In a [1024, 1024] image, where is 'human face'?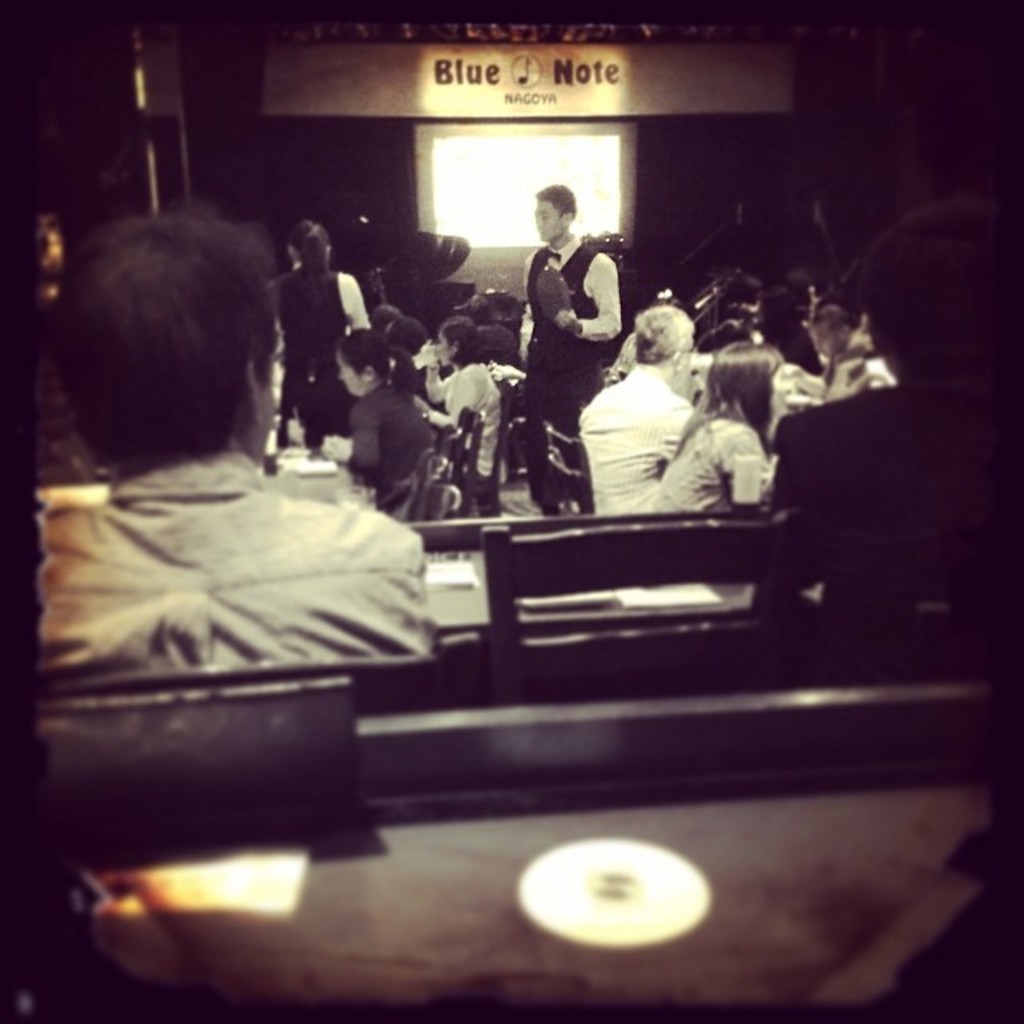
detection(808, 323, 838, 355).
